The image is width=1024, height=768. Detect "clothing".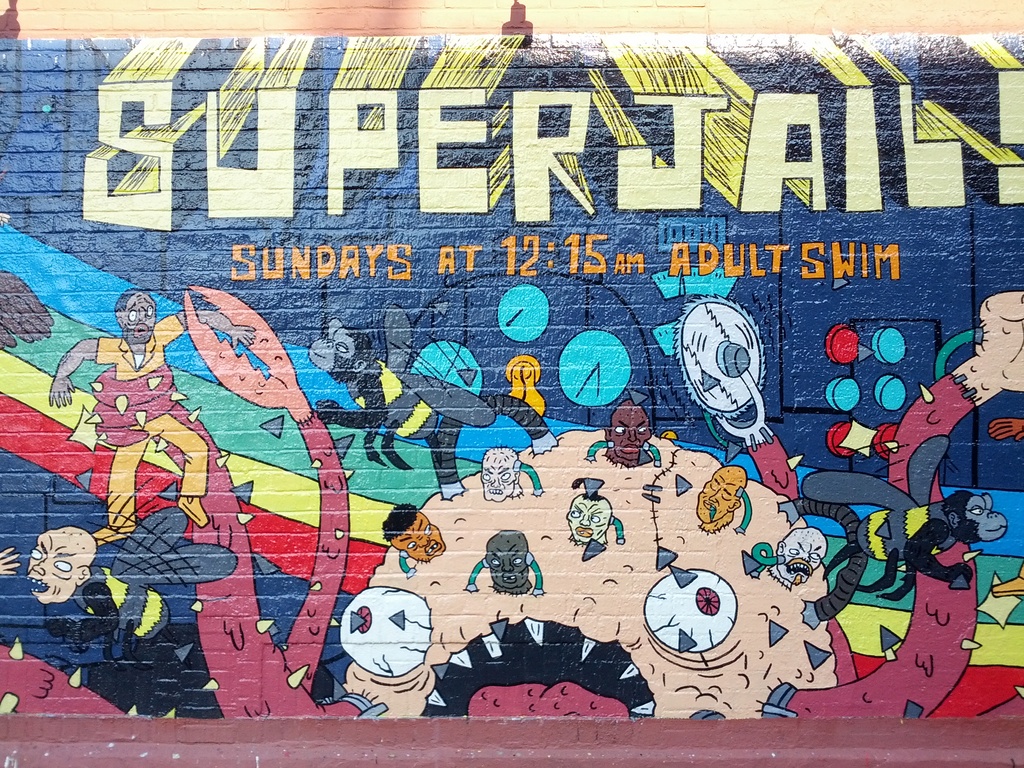
Detection: [96,316,208,527].
